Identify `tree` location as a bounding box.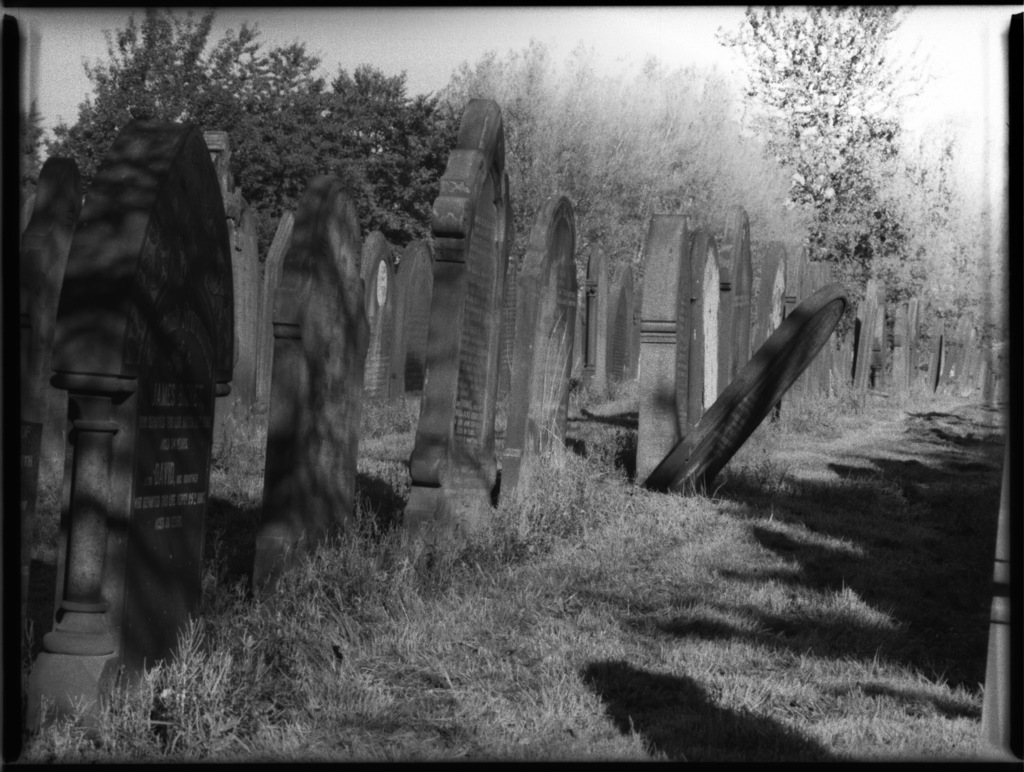
region(715, 3, 964, 347).
